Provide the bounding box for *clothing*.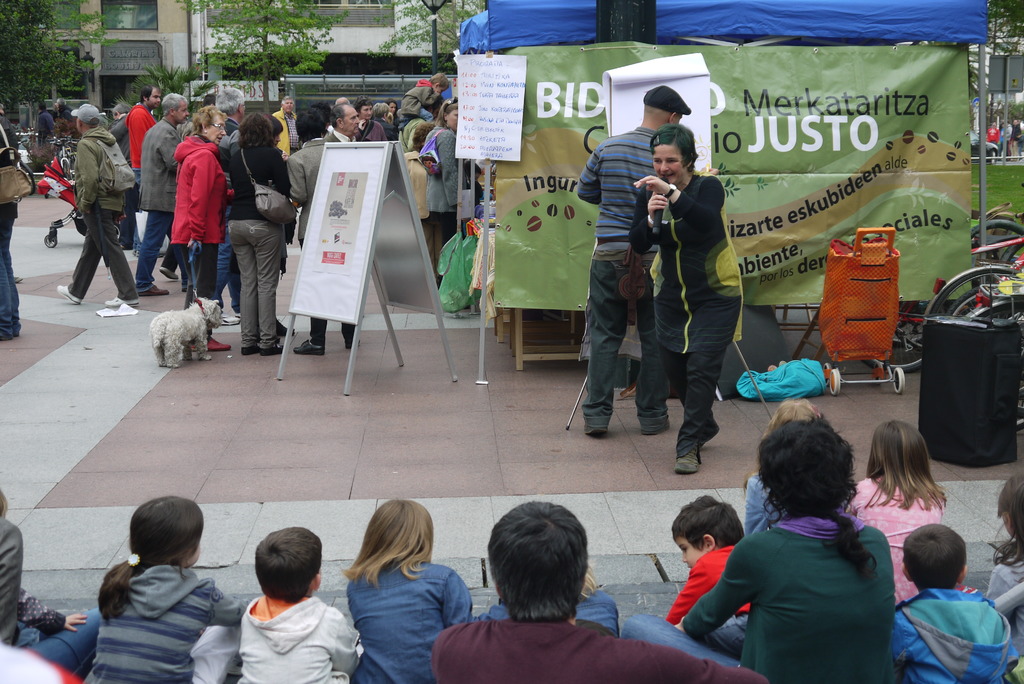
847, 505, 956, 578.
